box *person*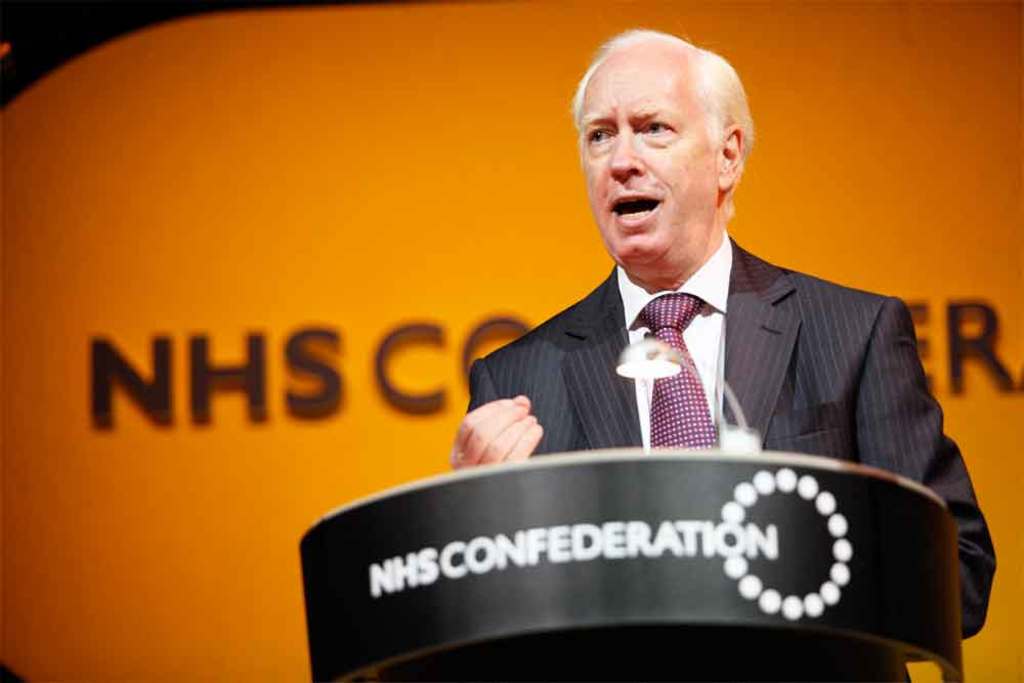
l=449, t=26, r=994, b=665
